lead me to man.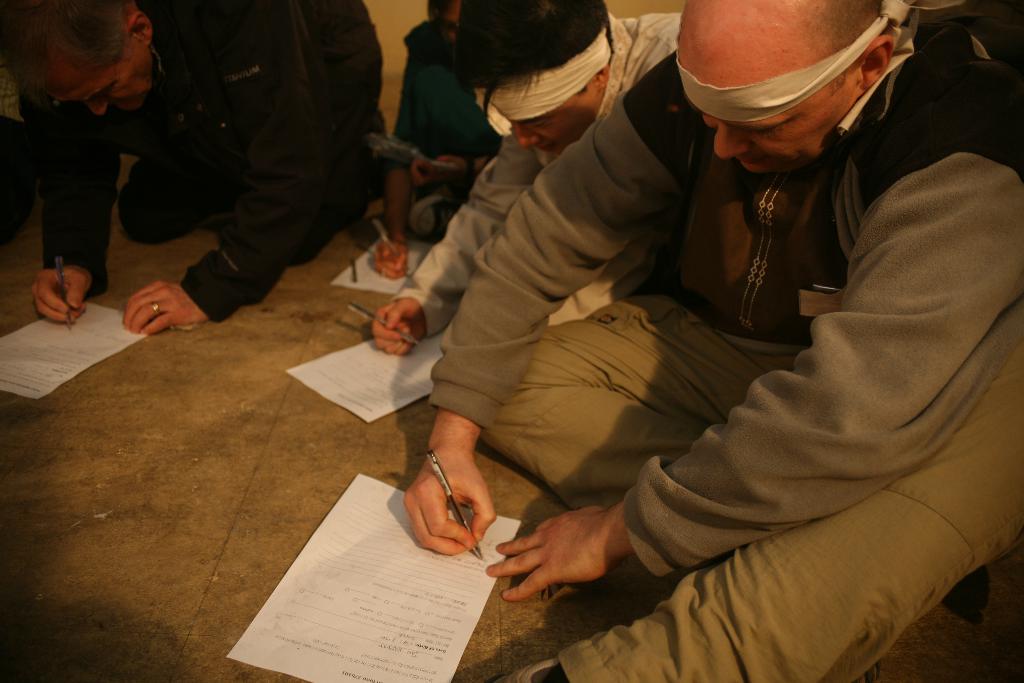
Lead to box(396, 0, 513, 192).
